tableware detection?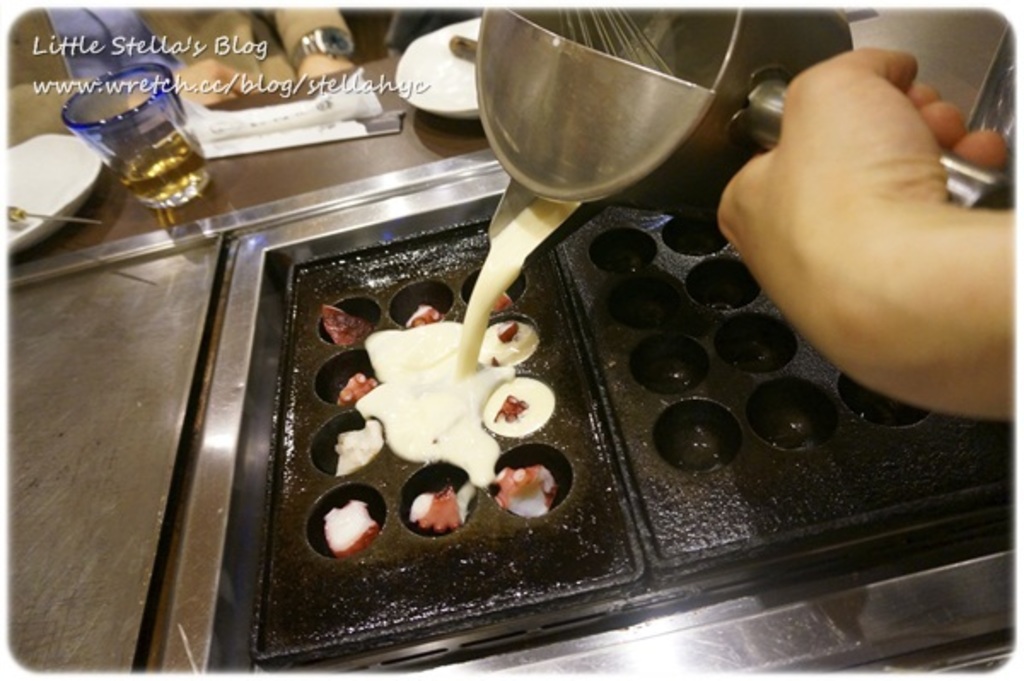
396, 7, 476, 118
